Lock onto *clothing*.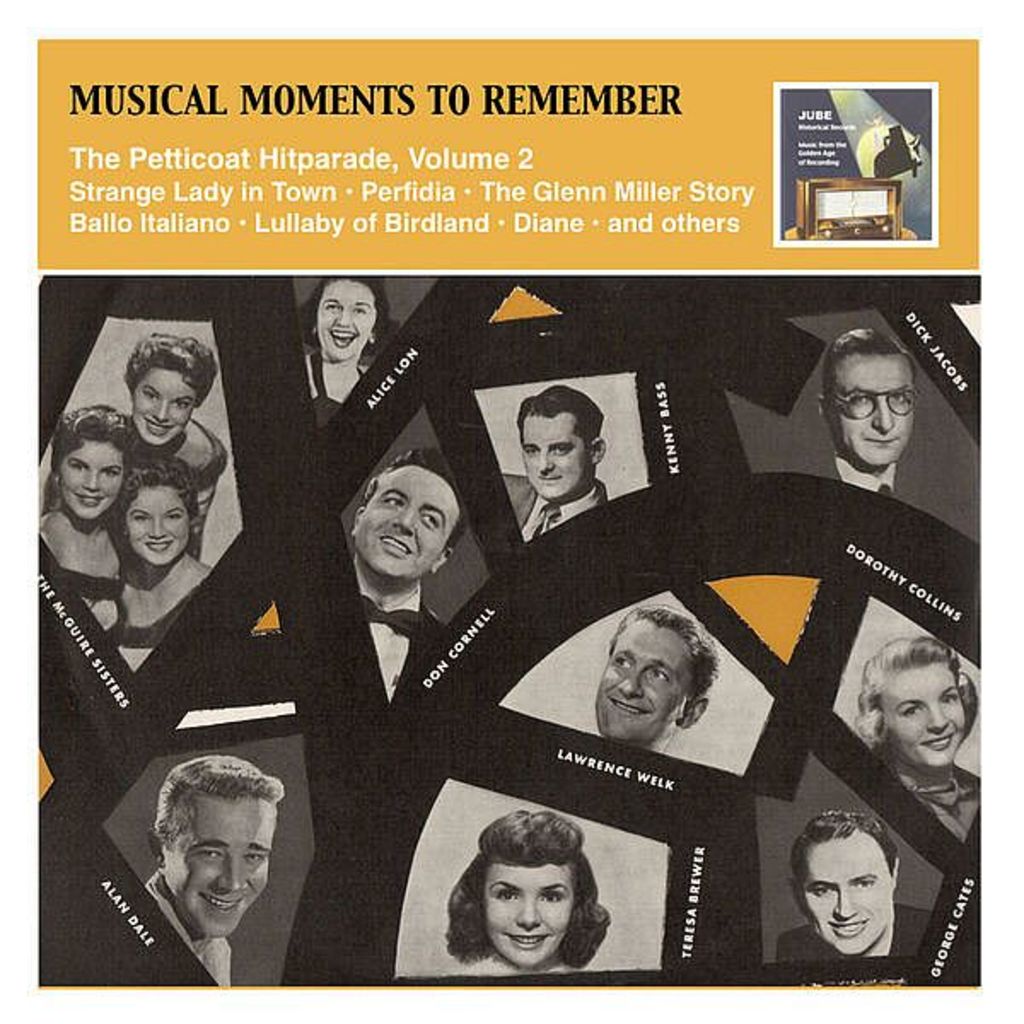
Locked: {"x1": 32, "y1": 415, "x2": 123, "y2": 630}.
